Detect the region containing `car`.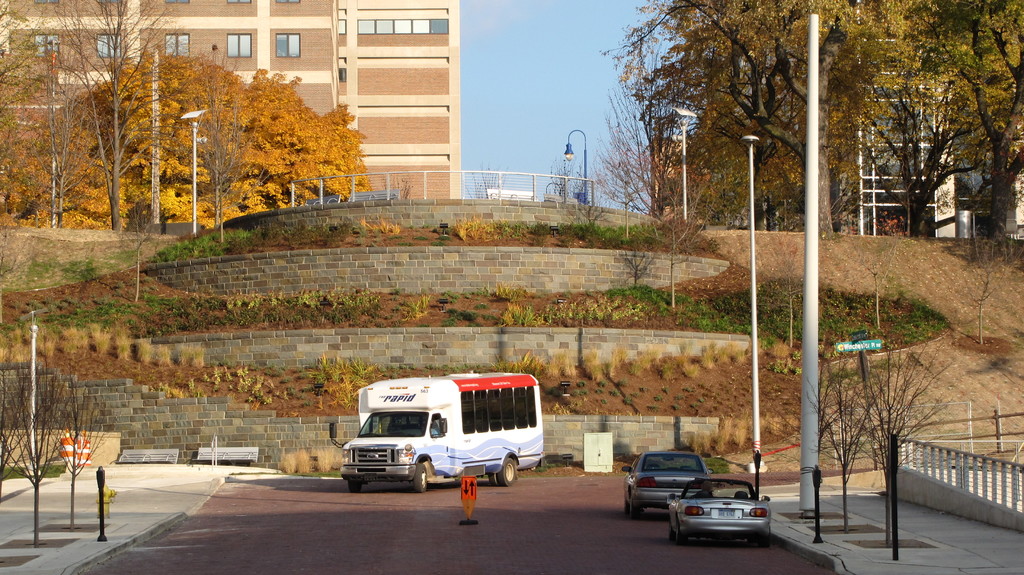
region(668, 482, 774, 544).
